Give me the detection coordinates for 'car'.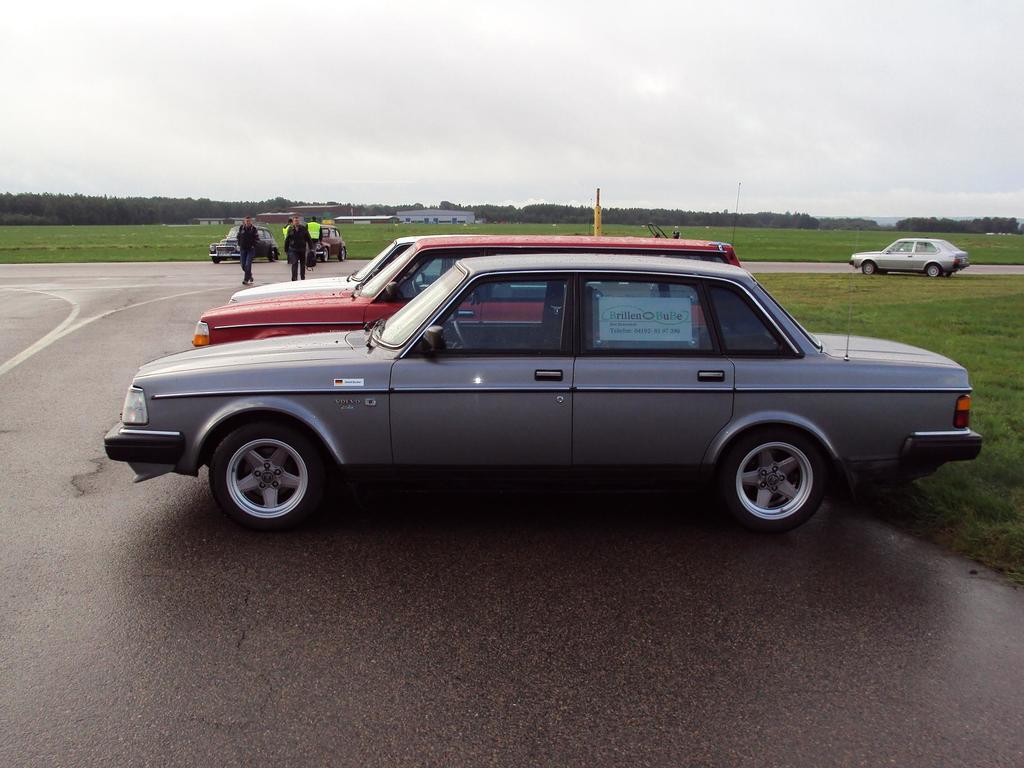
847, 233, 987, 281.
